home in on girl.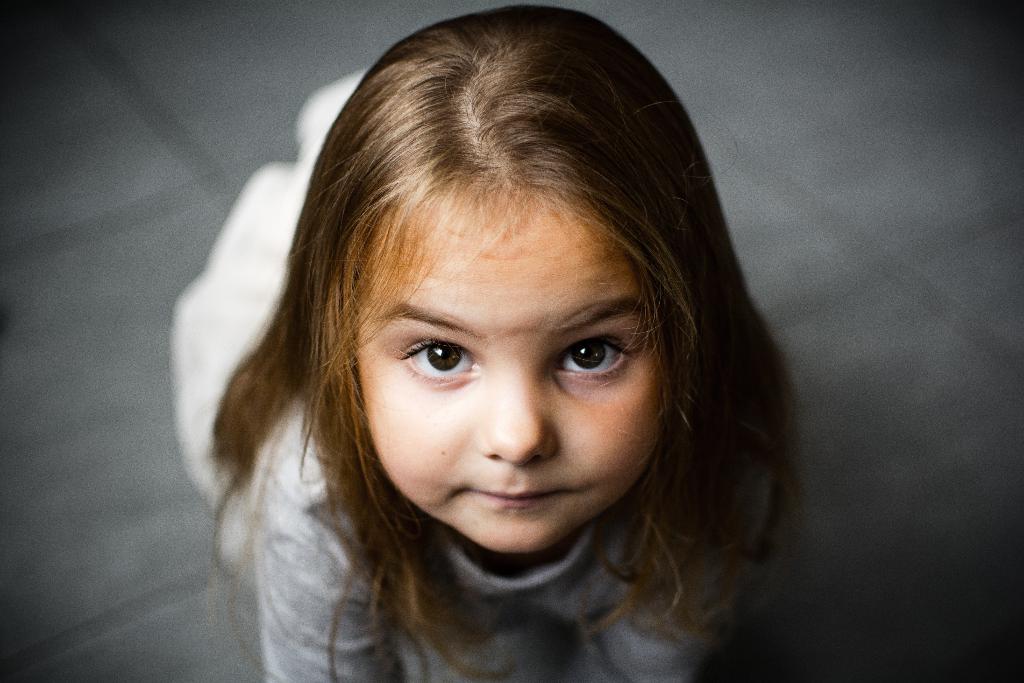
Homed in at <box>170,0,799,682</box>.
